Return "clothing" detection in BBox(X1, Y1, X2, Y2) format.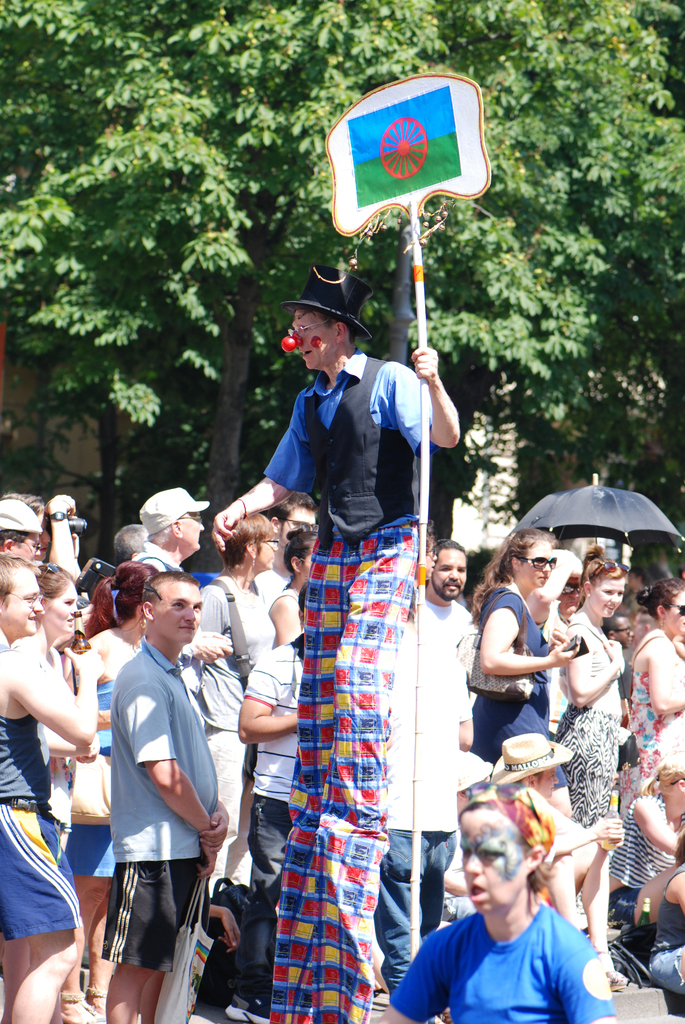
BBox(465, 579, 568, 750).
